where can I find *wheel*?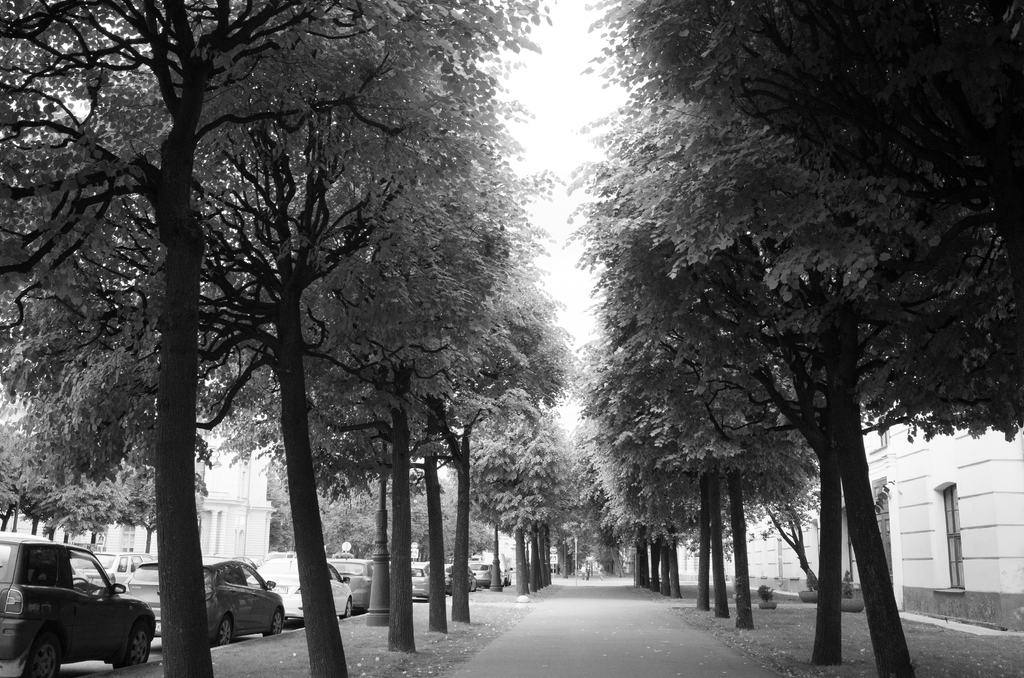
You can find it at select_region(112, 624, 151, 670).
